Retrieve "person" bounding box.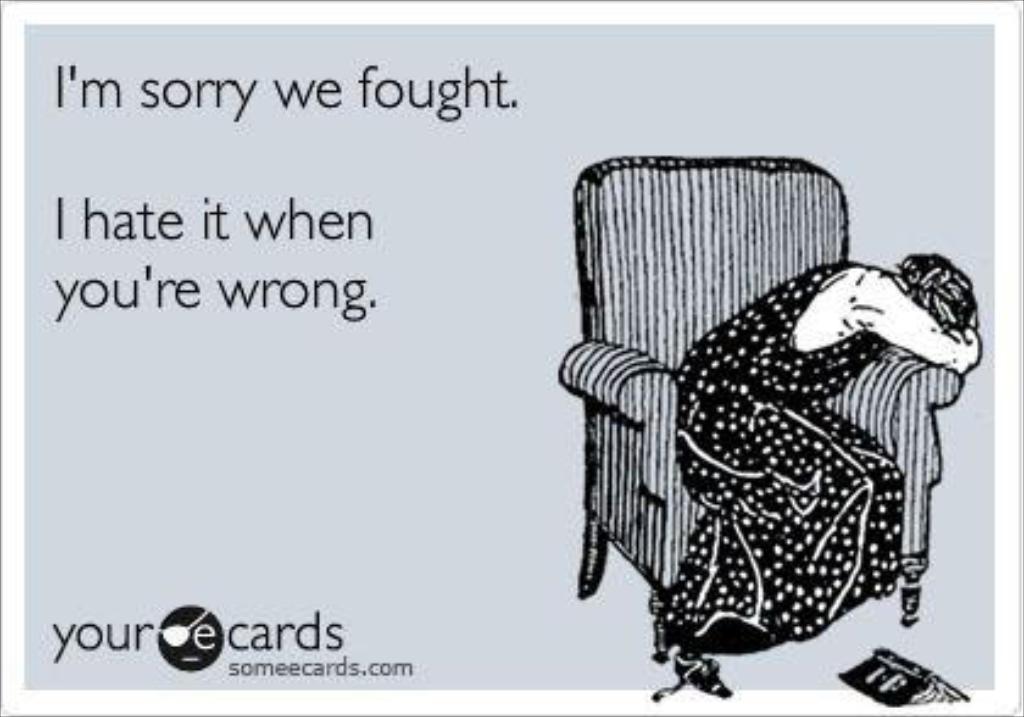
Bounding box: 680/171/992/654.
